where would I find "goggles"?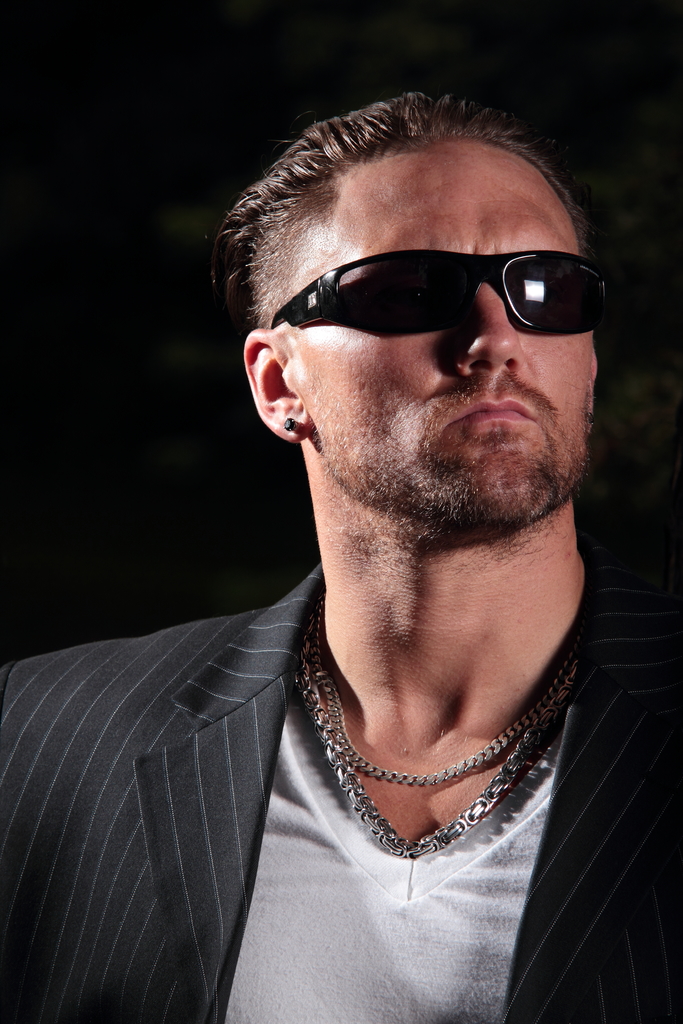
At rect(249, 239, 607, 348).
